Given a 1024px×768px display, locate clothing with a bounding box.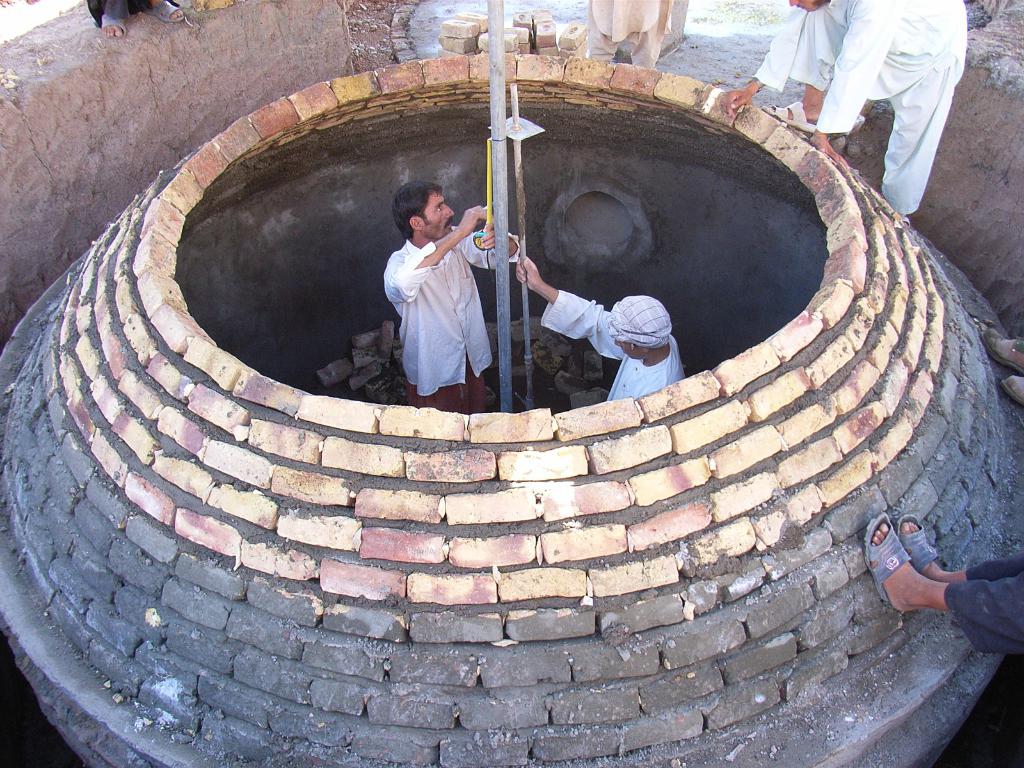
Located: BBox(946, 550, 1023, 655).
